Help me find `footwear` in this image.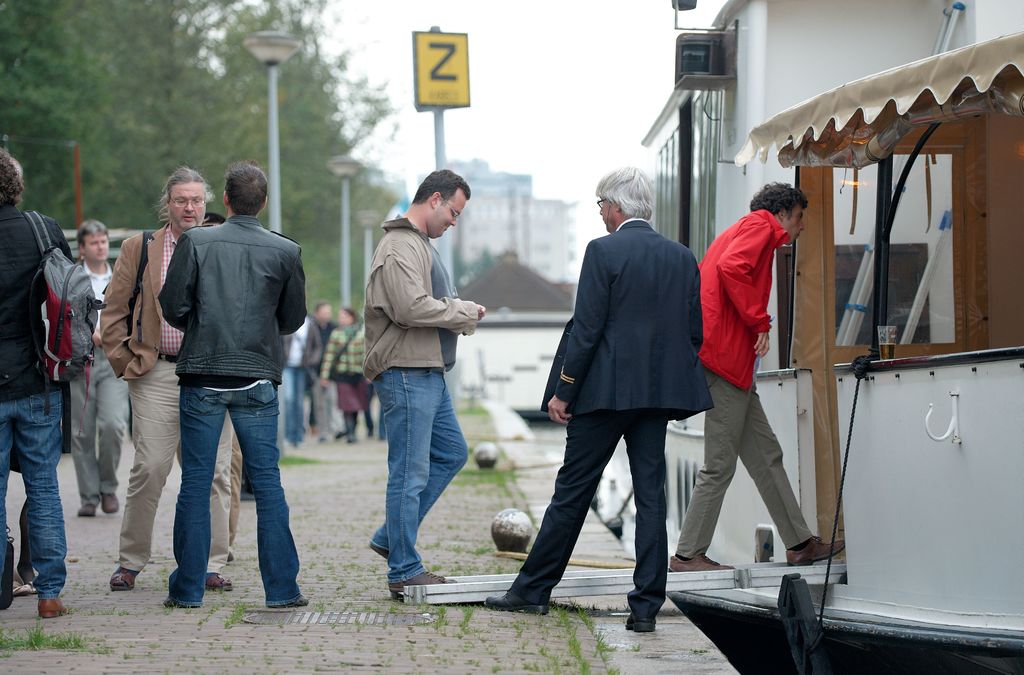
Found it: crop(629, 601, 658, 630).
